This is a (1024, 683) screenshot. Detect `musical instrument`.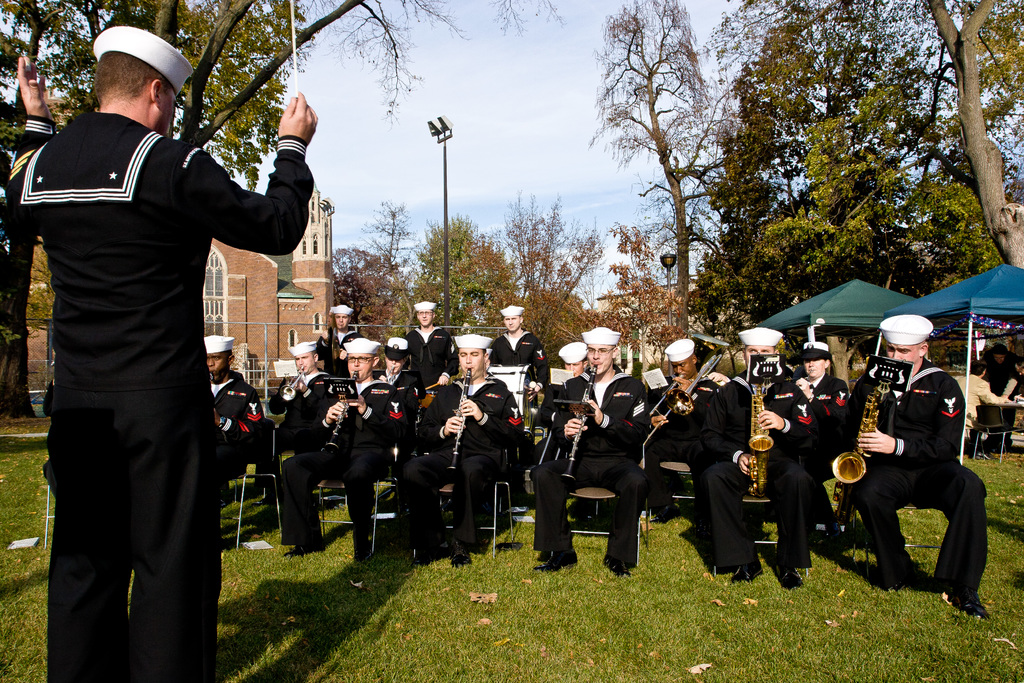
442/365/474/478.
